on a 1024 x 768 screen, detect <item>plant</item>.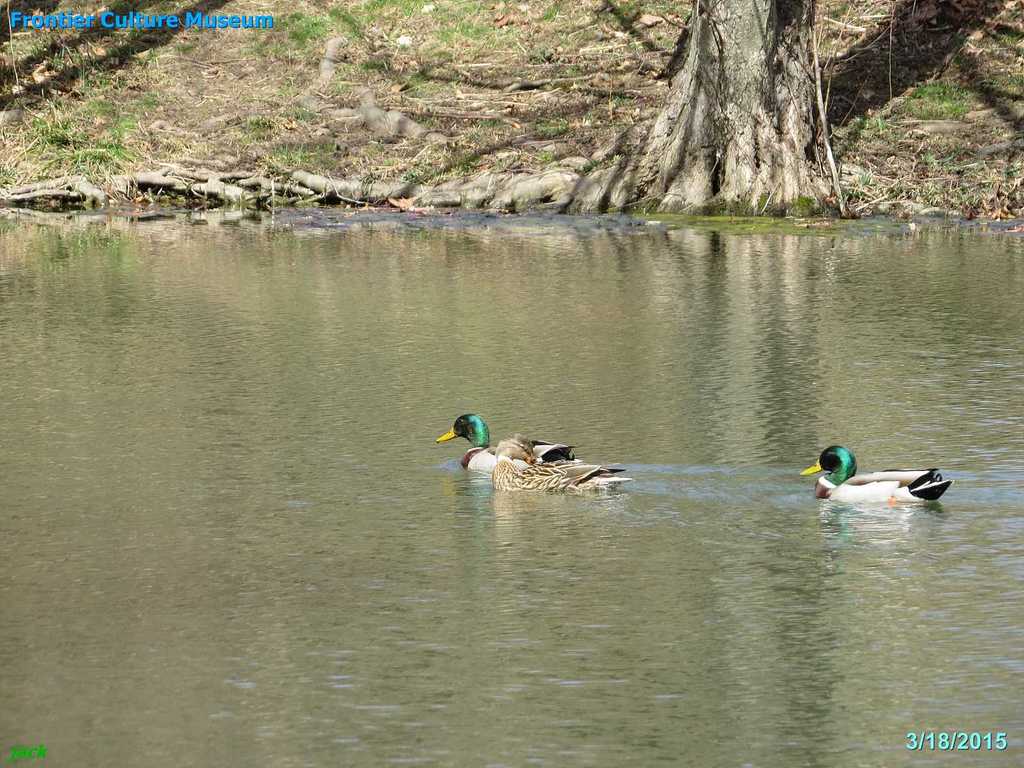
(left=22, top=104, right=136, bottom=184).
